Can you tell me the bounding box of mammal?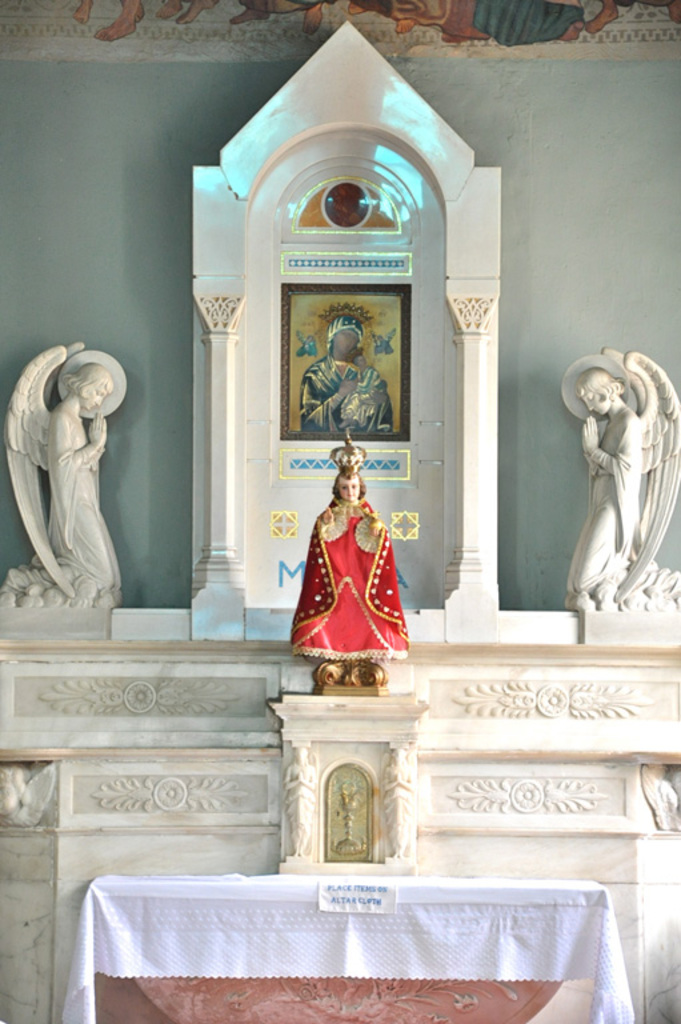
x1=569, y1=365, x2=649, y2=593.
